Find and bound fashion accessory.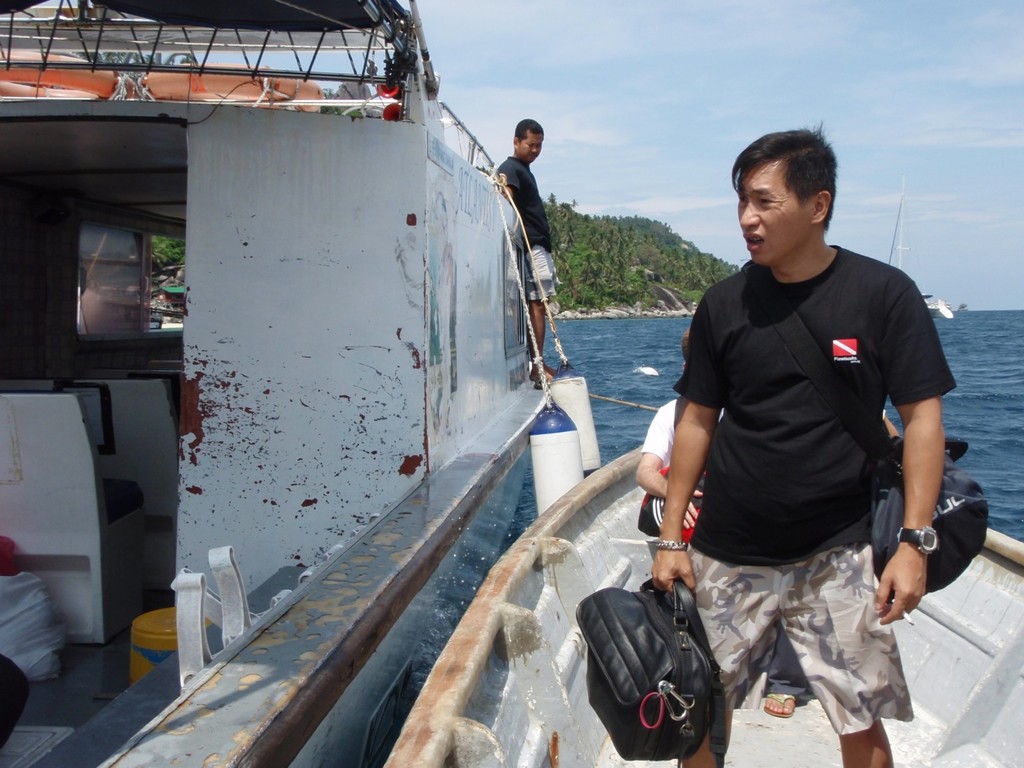
Bound: crop(763, 691, 797, 719).
